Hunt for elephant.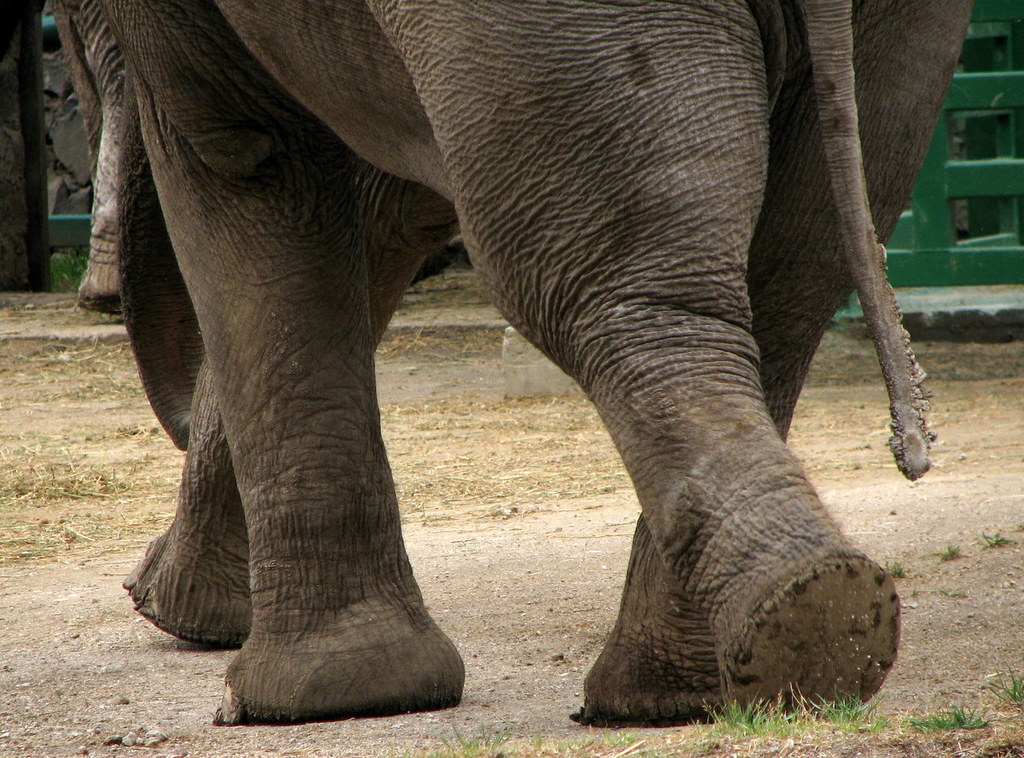
Hunted down at {"left": 56, "top": 0, "right": 959, "bottom": 749}.
